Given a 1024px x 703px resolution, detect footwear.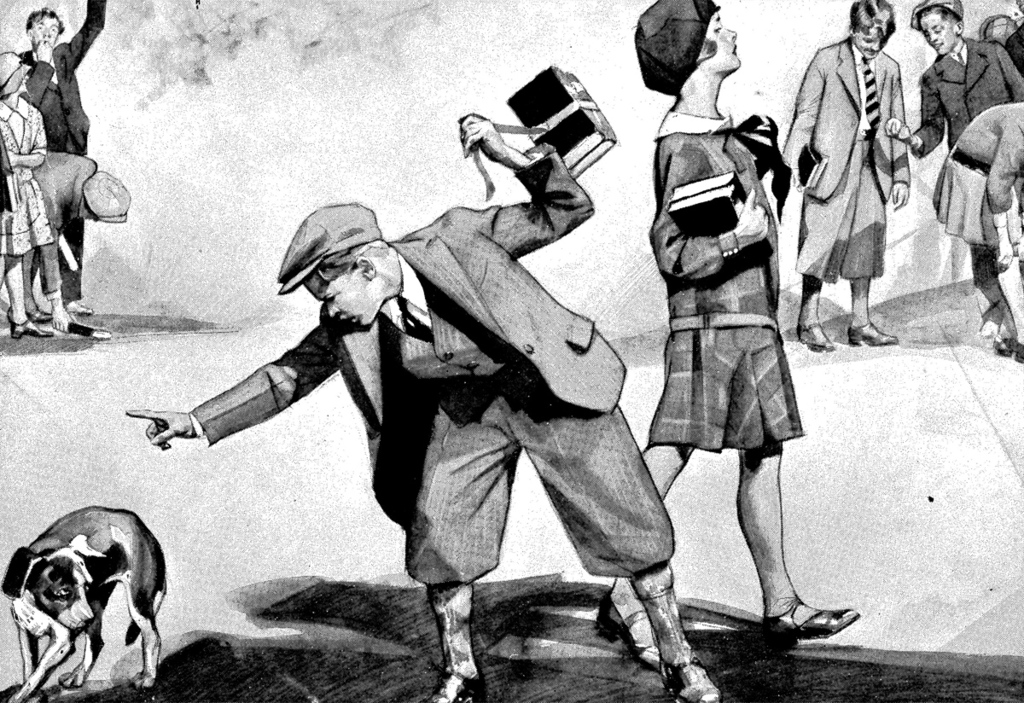
crop(5, 317, 55, 340).
